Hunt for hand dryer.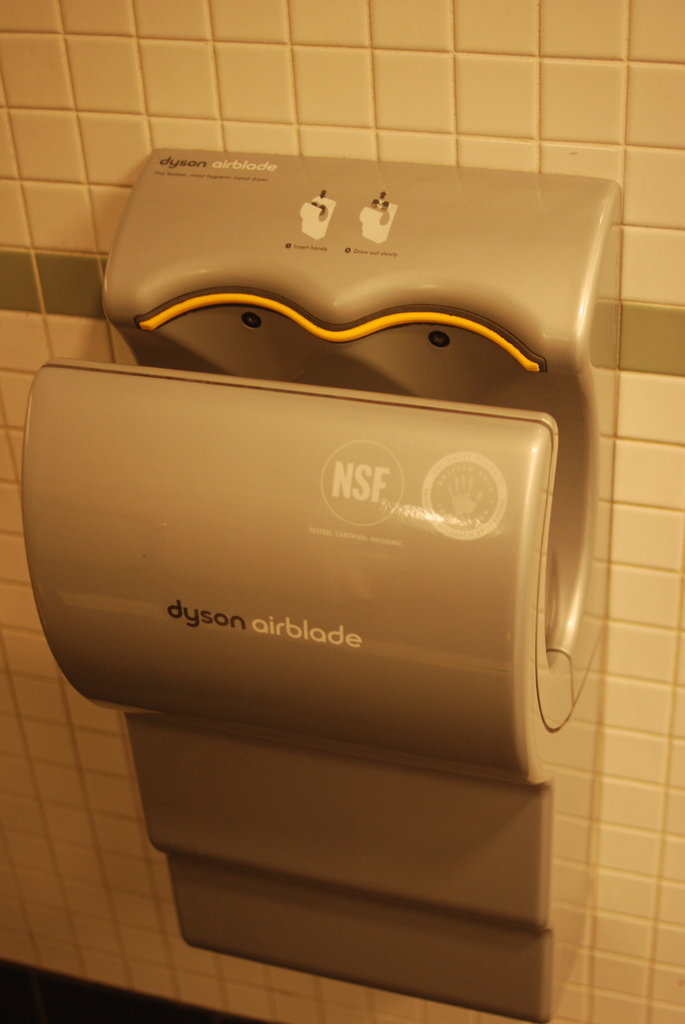
Hunted down at 19/149/628/1023.
